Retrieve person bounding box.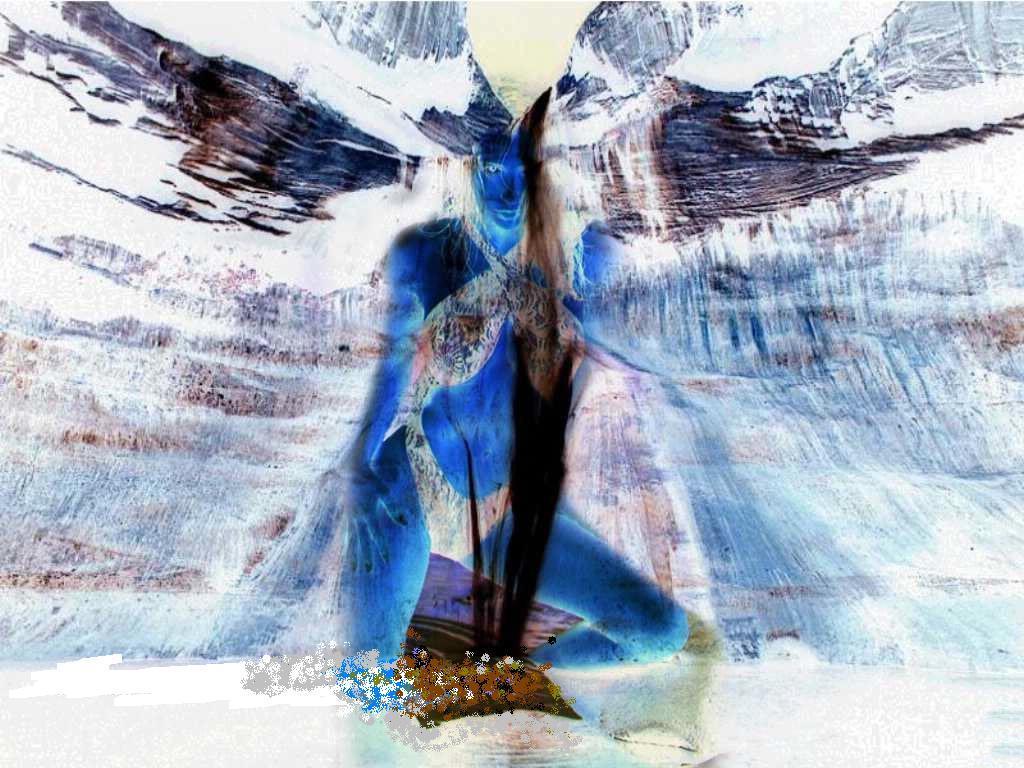
Bounding box: <region>338, 125, 705, 680</region>.
